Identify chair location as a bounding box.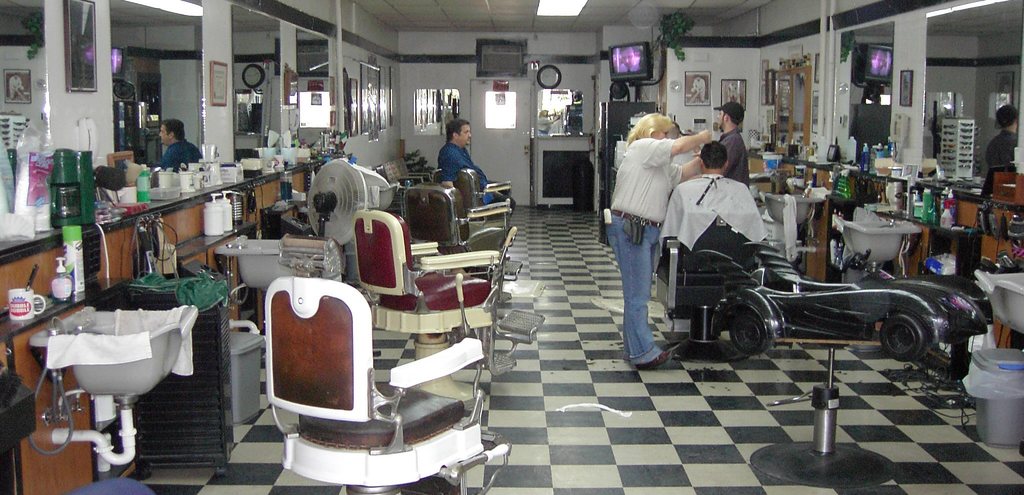
[x1=400, y1=176, x2=519, y2=294].
